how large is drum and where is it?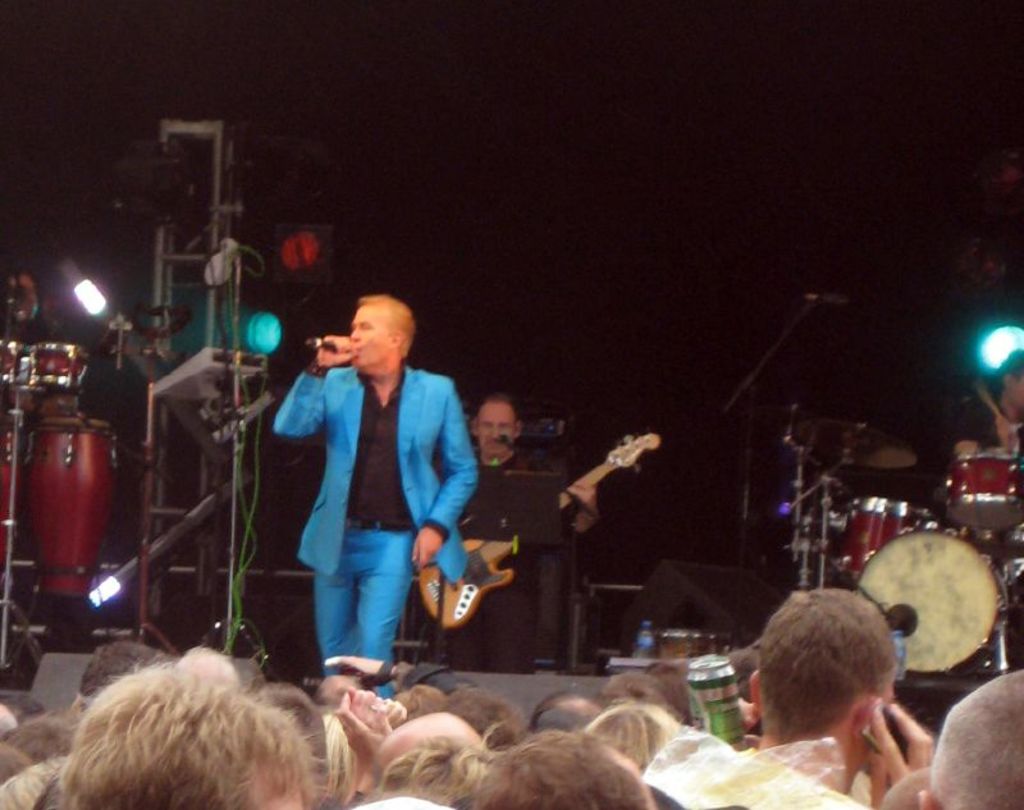
Bounding box: <region>943, 452, 1023, 530</region>.
